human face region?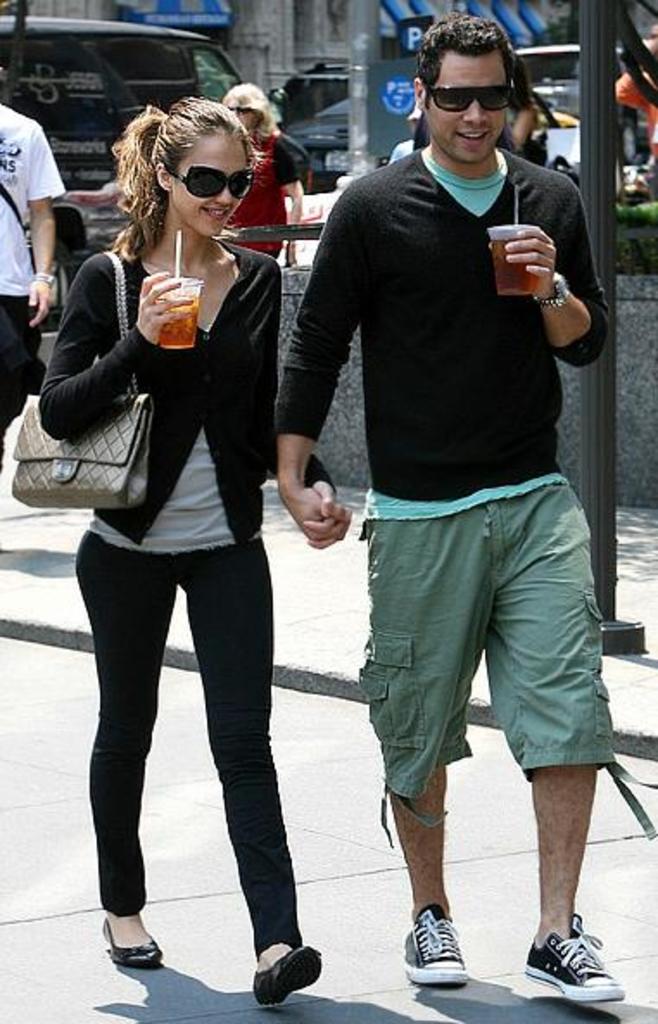
pyautogui.locateOnScreen(223, 88, 261, 136)
